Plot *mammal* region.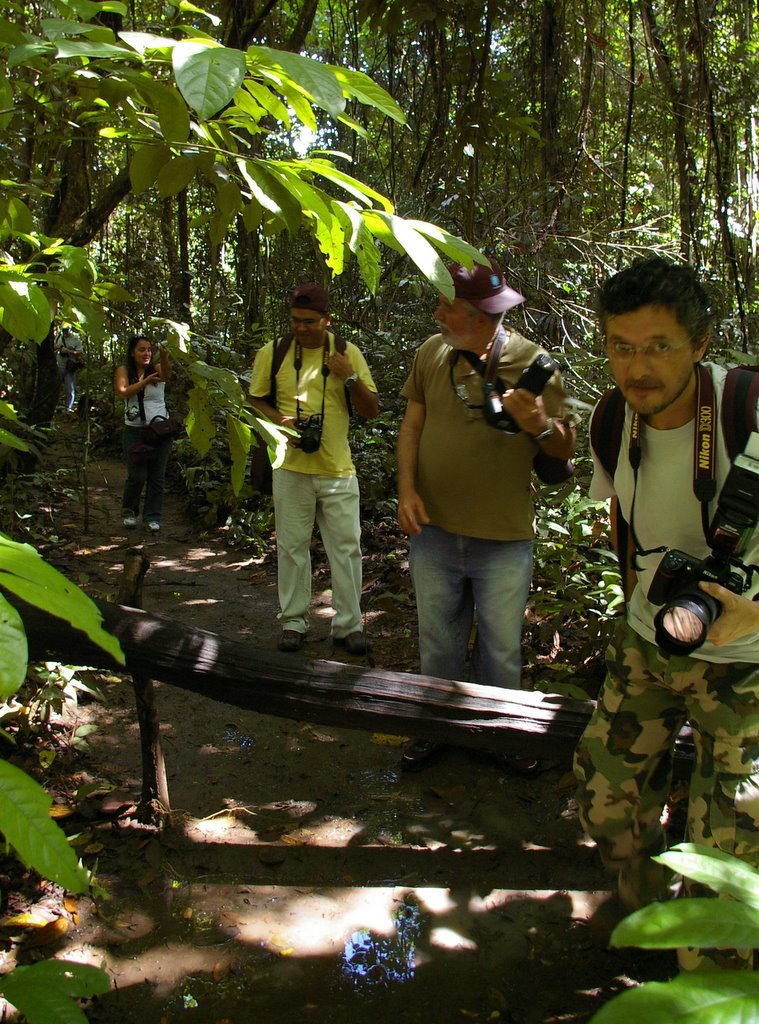
Plotted at <box>48,320,85,421</box>.
